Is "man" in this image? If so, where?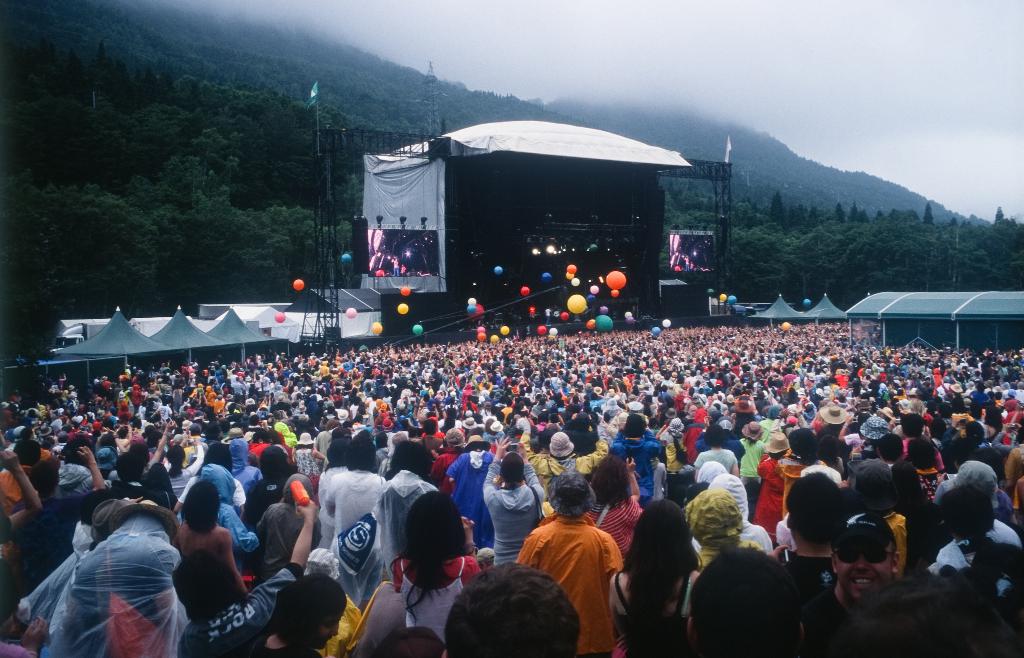
Yes, at 228:435:264:516.
